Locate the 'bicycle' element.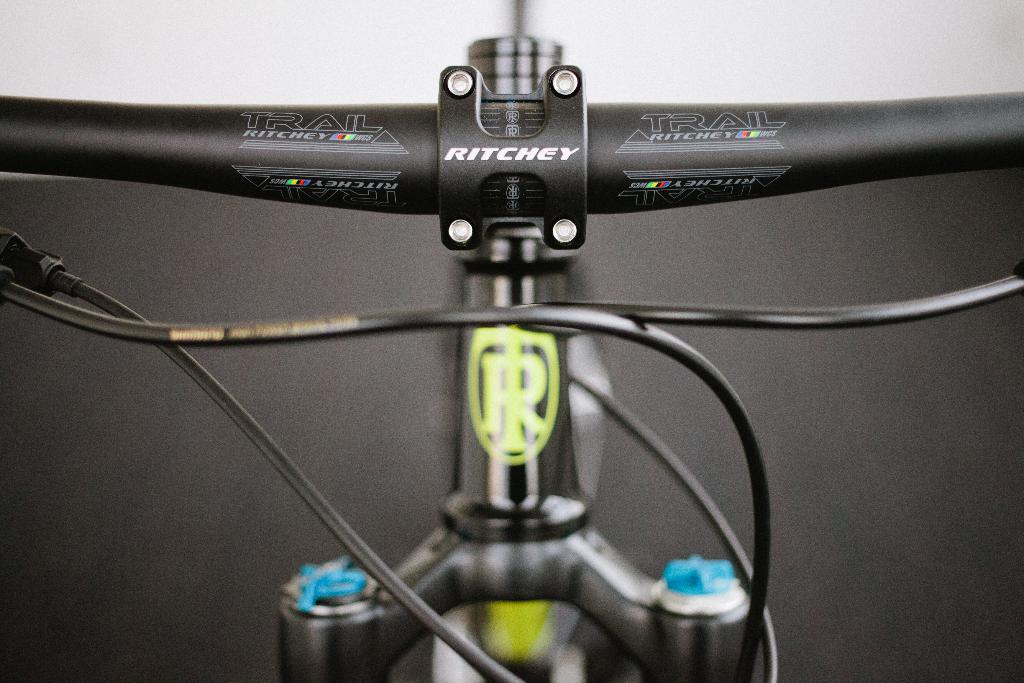
Element bbox: detection(0, 7, 1023, 682).
